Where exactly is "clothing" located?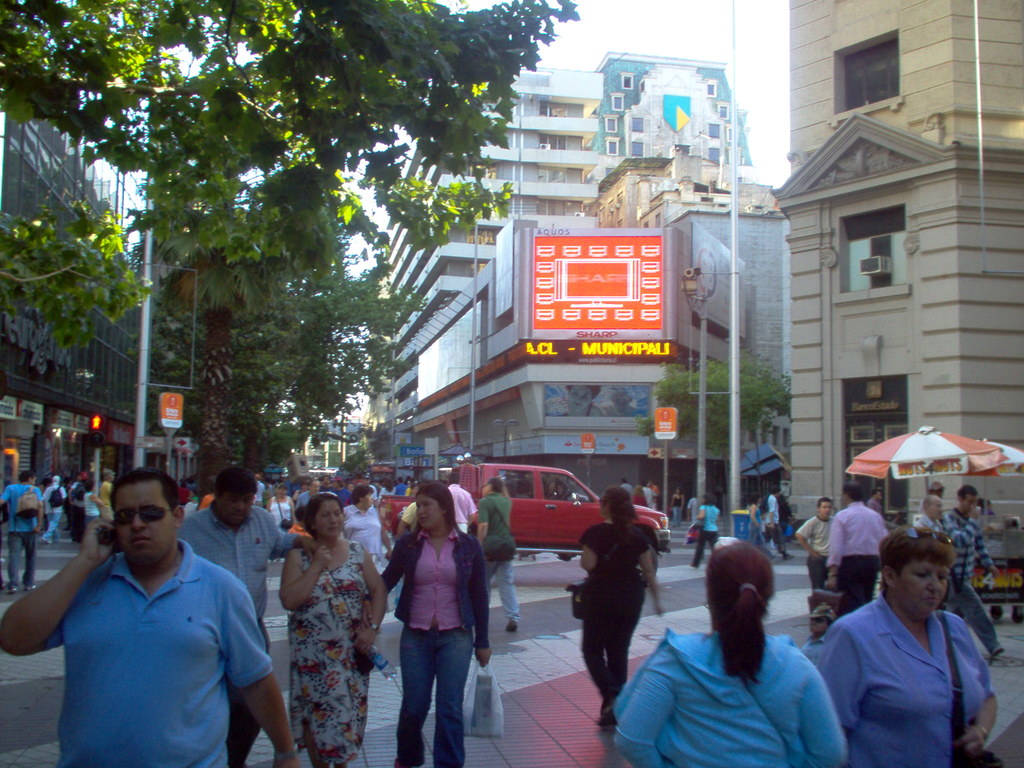
Its bounding box is 936 508 1002 663.
